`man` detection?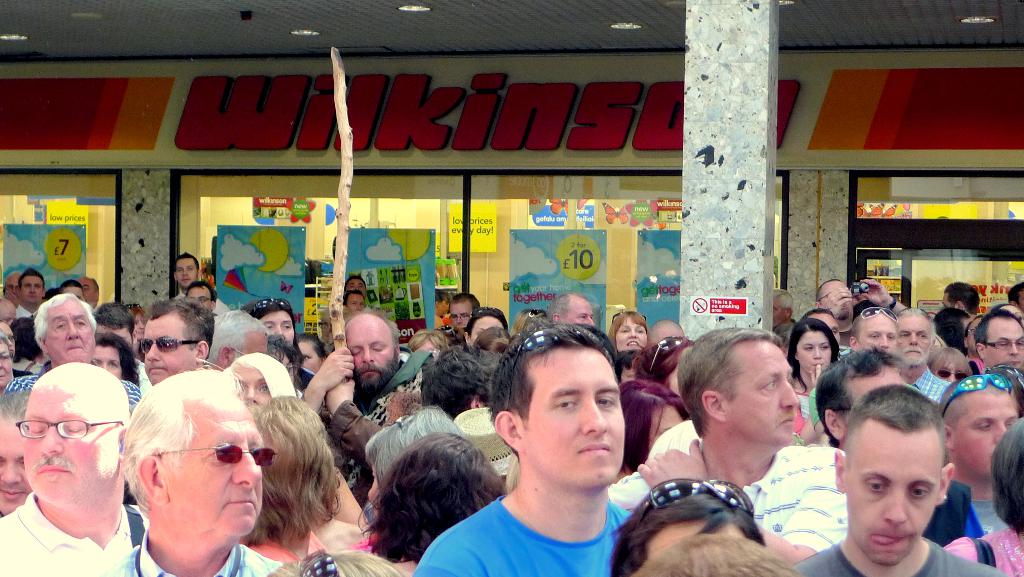
[left=104, top=377, right=282, bottom=576]
